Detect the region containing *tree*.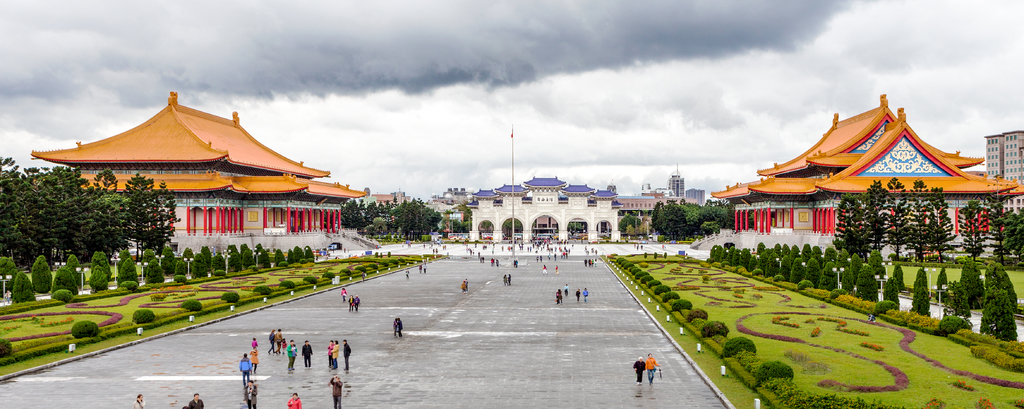
935,268,957,308.
